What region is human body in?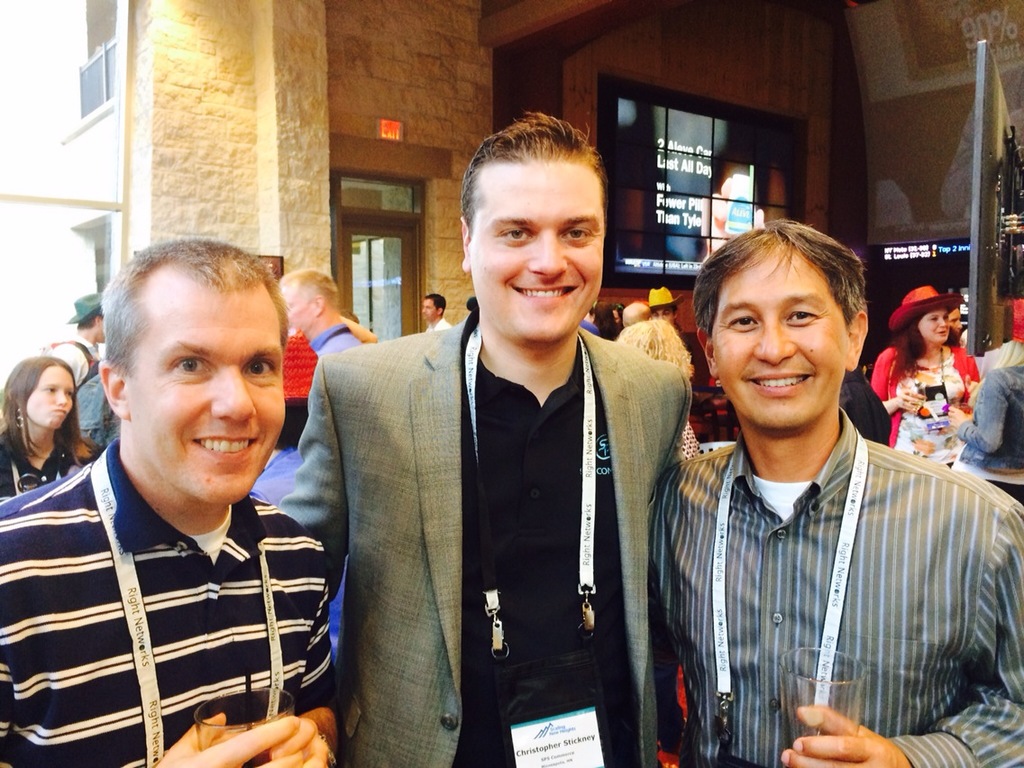
Rect(5, 434, 101, 498).
